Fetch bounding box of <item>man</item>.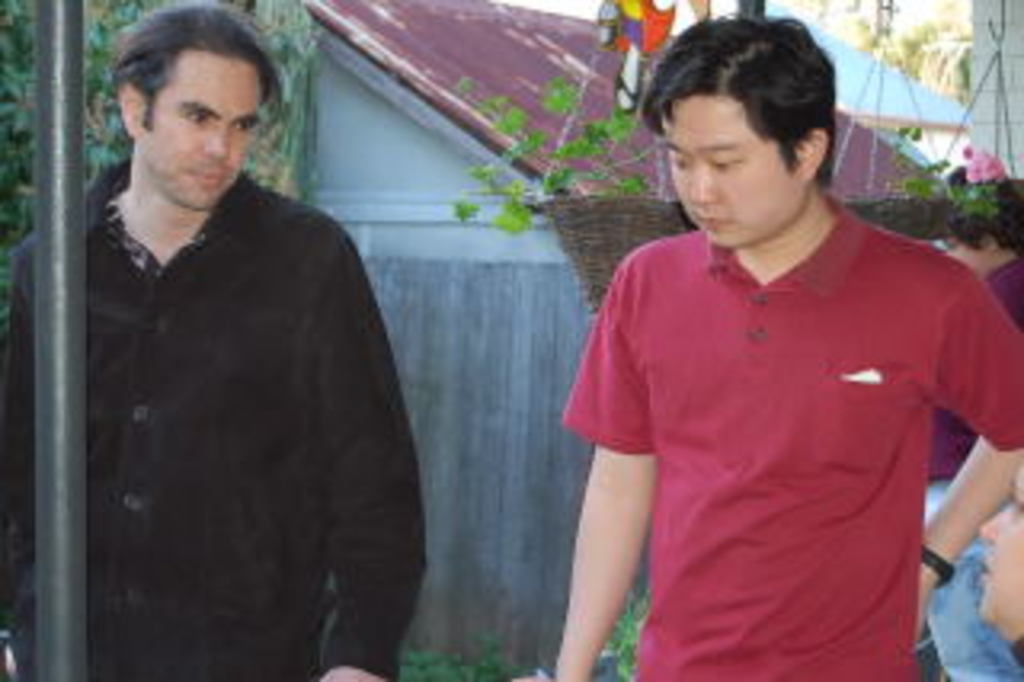
Bbox: region(547, 16, 1021, 679).
